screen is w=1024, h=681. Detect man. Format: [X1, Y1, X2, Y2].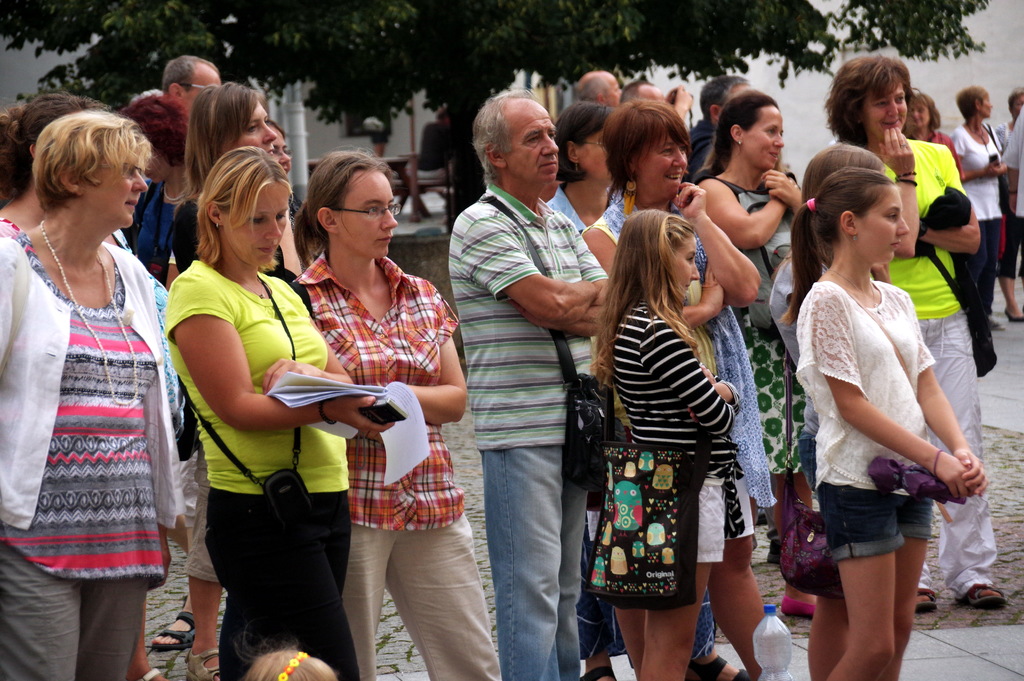
[157, 51, 215, 122].
